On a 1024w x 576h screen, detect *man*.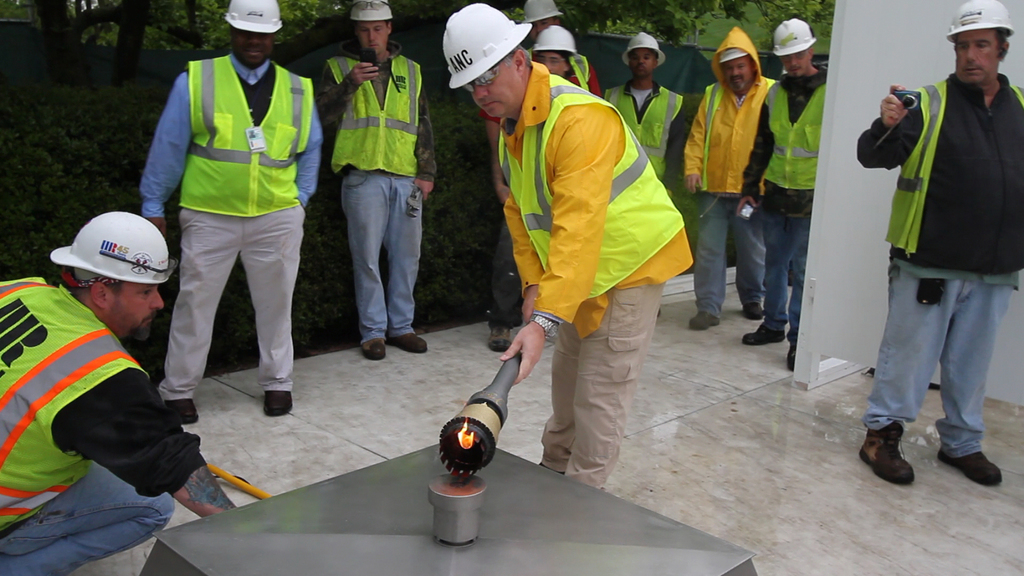
(x1=440, y1=1, x2=697, y2=492).
